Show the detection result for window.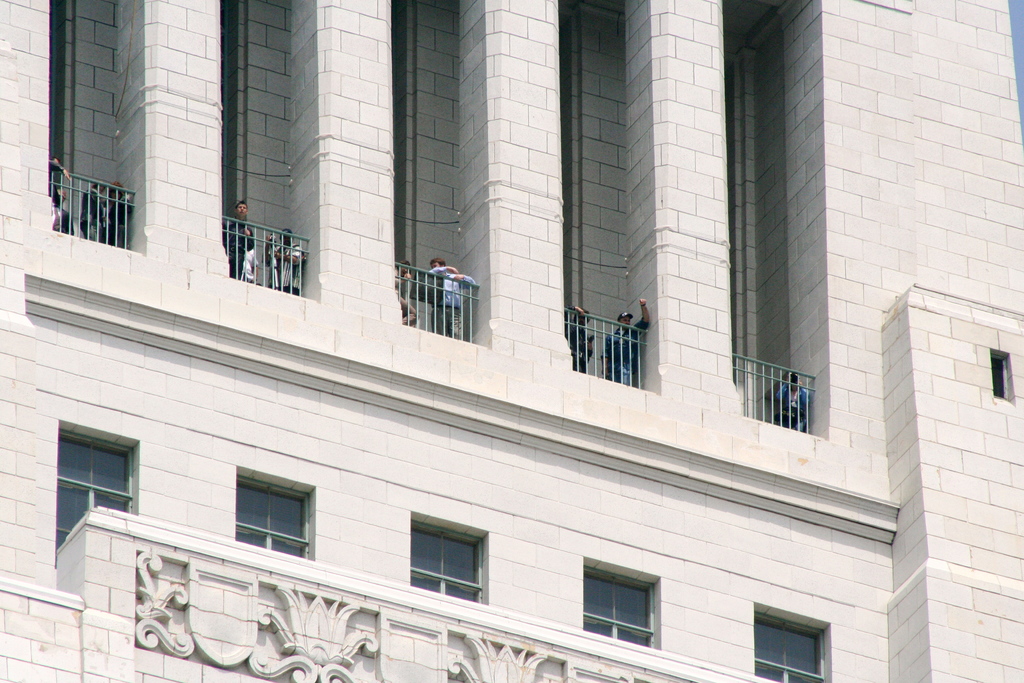
Rect(413, 522, 483, 605).
